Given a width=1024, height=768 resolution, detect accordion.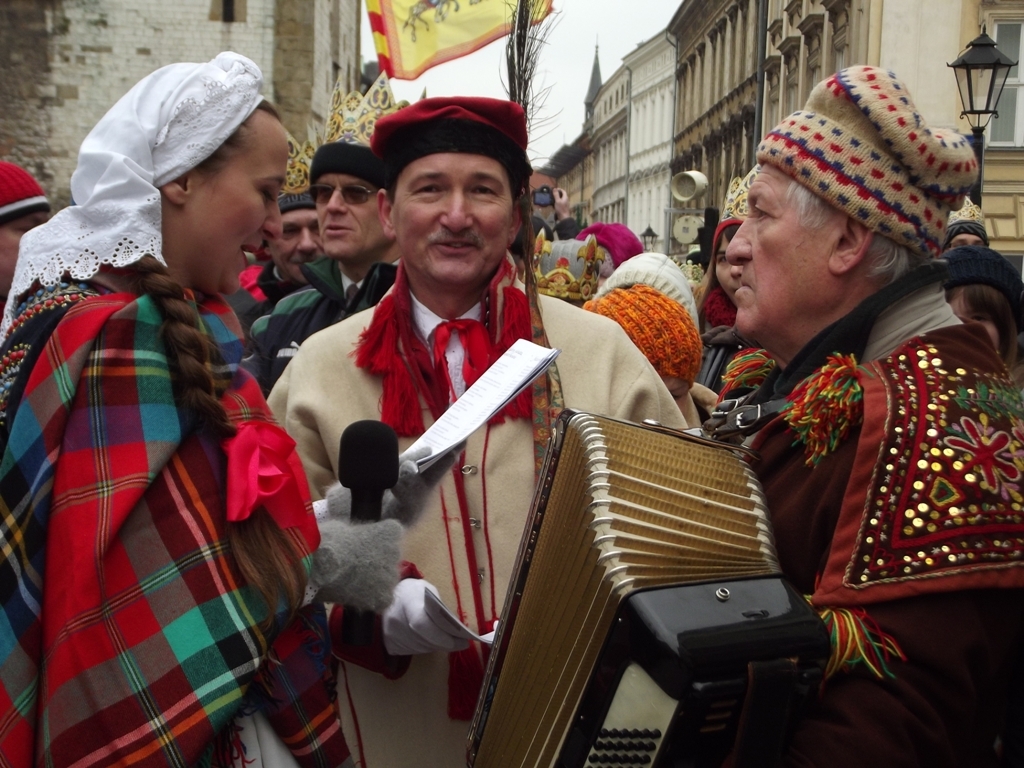
463, 407, 821, 767.
